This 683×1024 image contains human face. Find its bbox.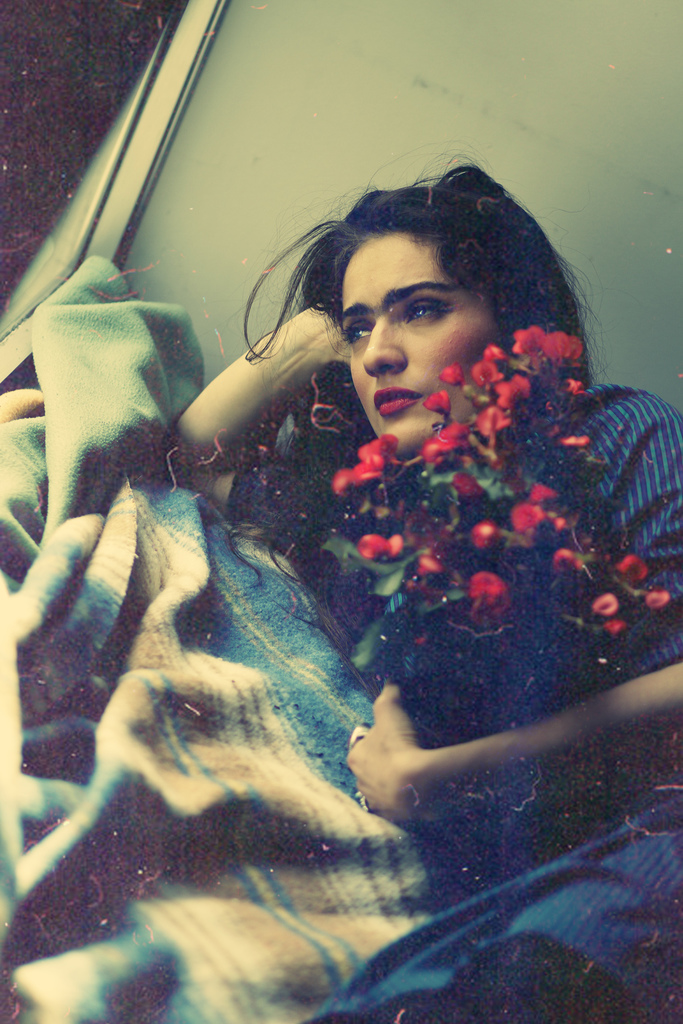
x1=339, y1=236, x2=507, y2=458.
